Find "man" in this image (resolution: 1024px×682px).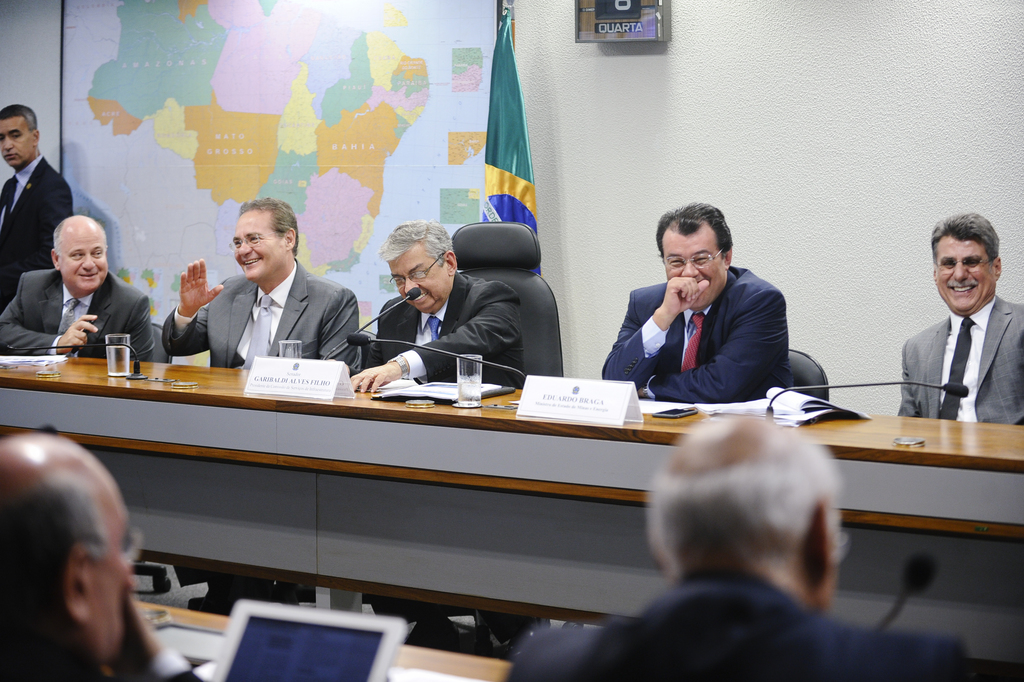
(x1=601, y1=200, x2=791, y2=404).
